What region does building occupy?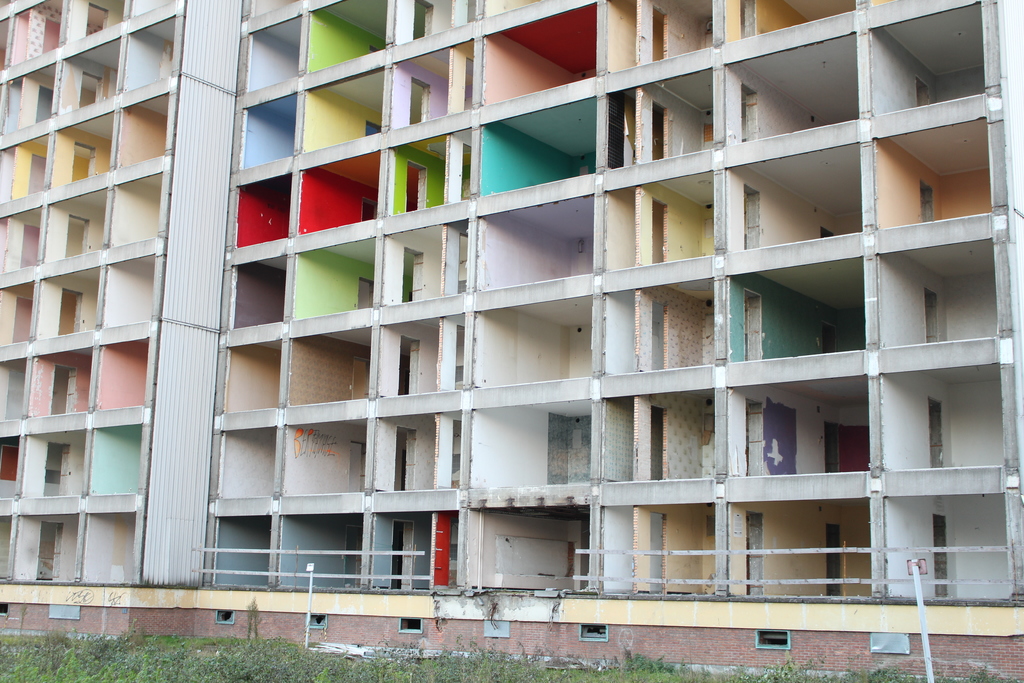
0,0,1023,682.
